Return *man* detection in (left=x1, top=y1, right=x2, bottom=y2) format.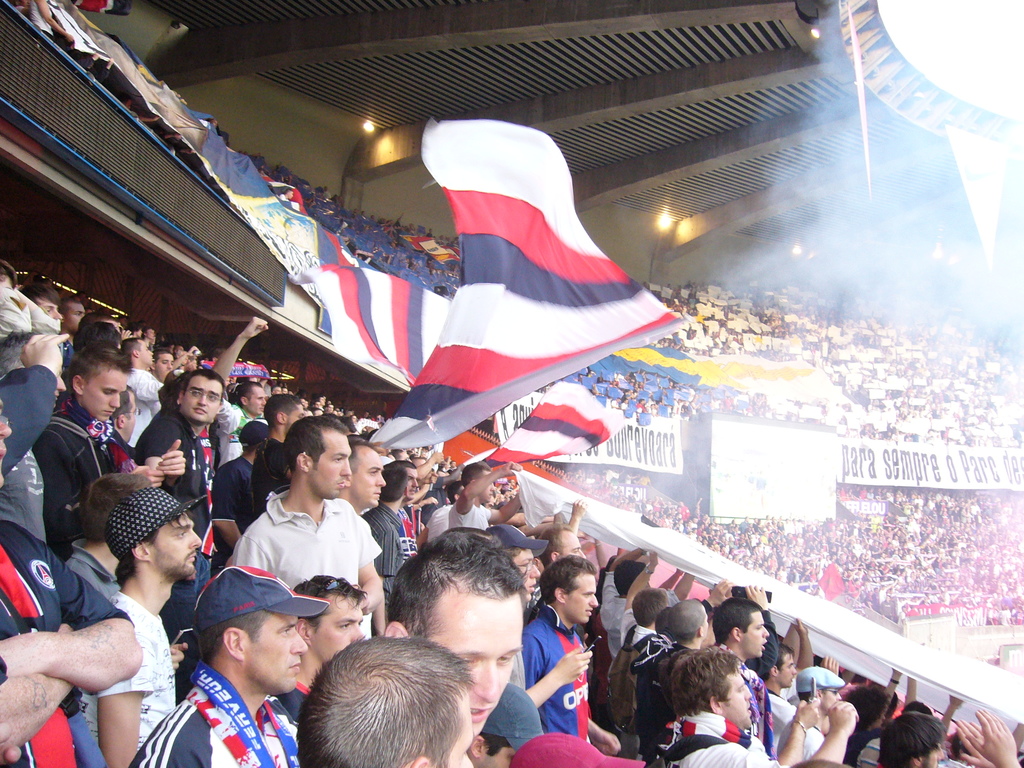
(left=190, top=355, right=200, bottom=369).
